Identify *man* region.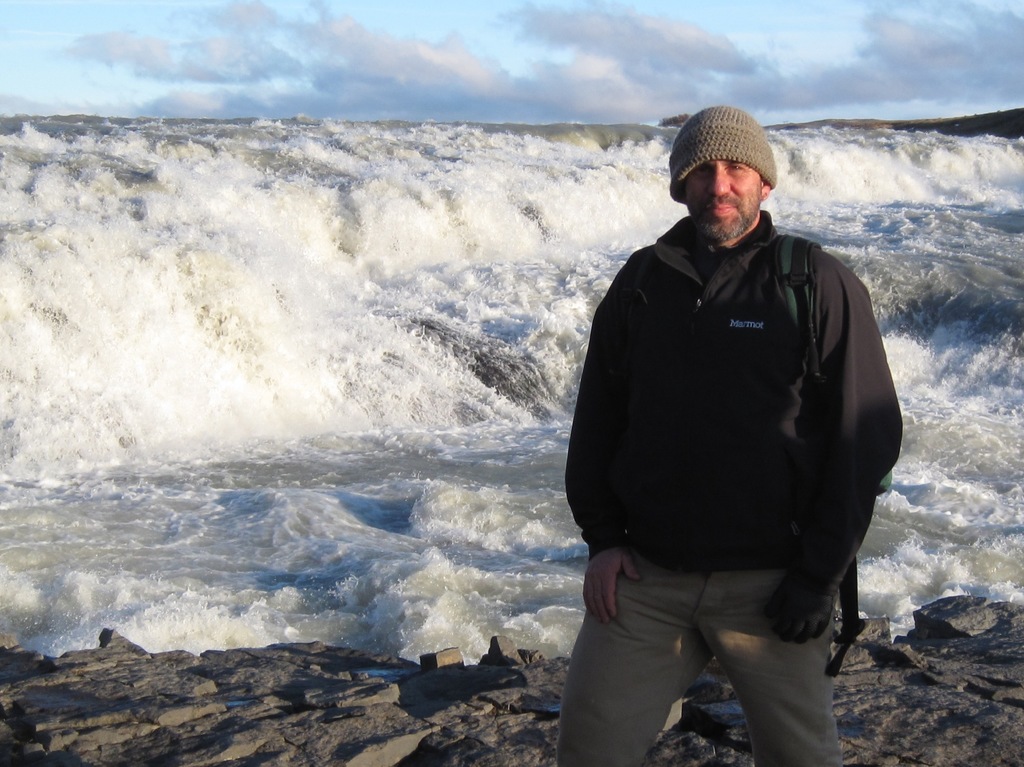
Region: 556,28,914,766.
